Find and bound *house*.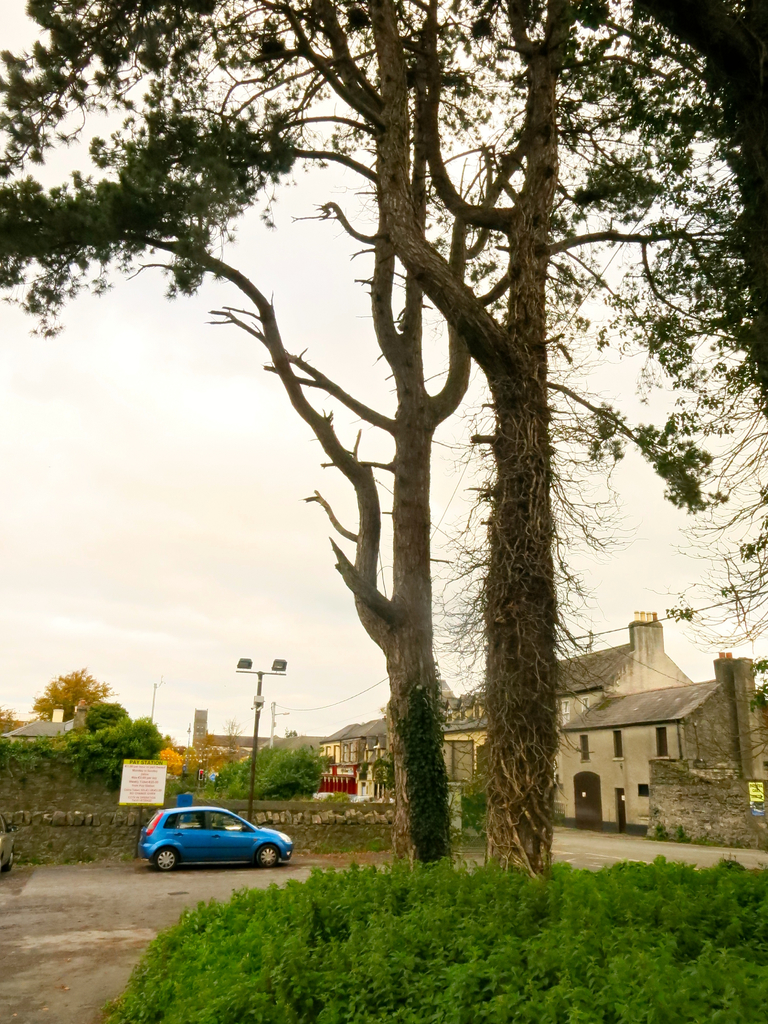
Bound: bbox=(442, 606, 685, 778).
